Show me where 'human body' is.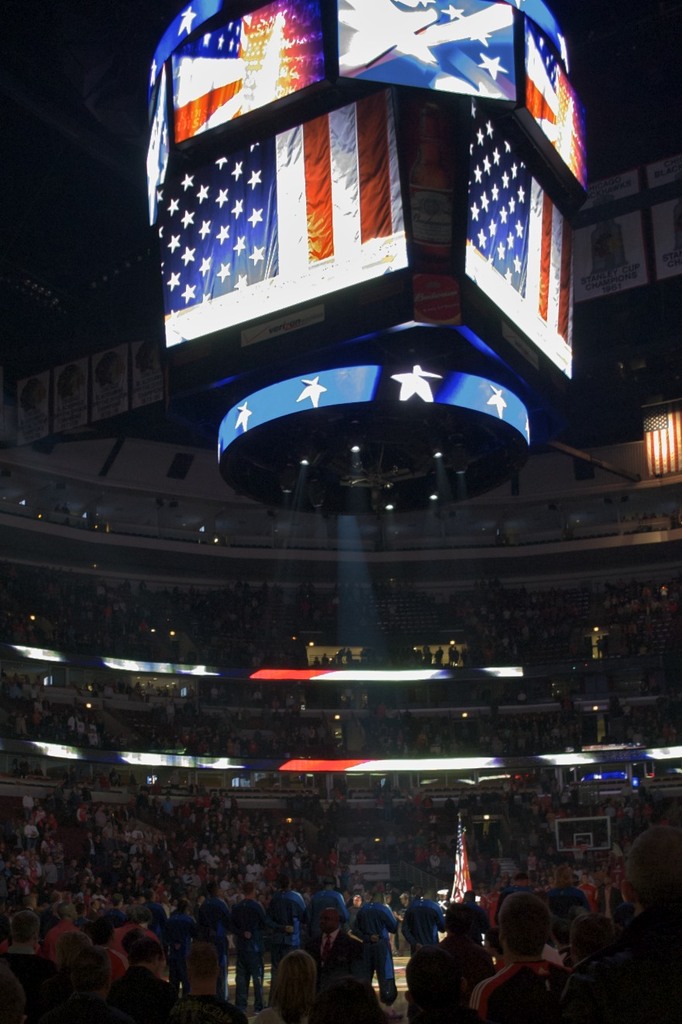
'human body' is at bbox=[195, 877, 231, 975].
